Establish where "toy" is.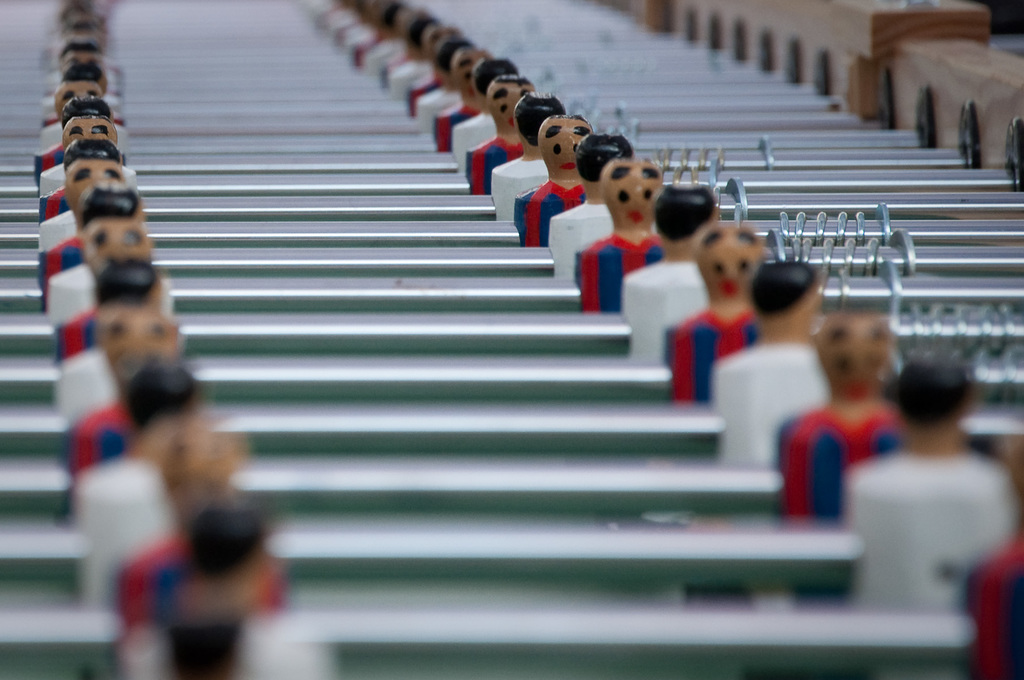
Established at <box>419,37,477,125</box>.
